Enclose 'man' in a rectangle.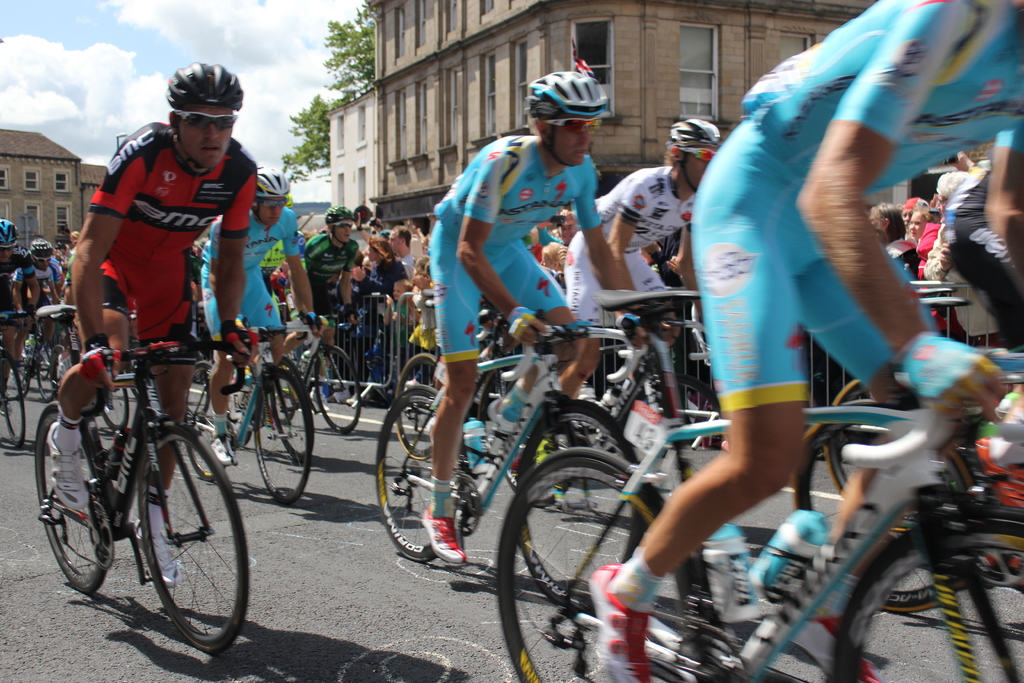
(left=0, top=218, right=45, bottom=418).
